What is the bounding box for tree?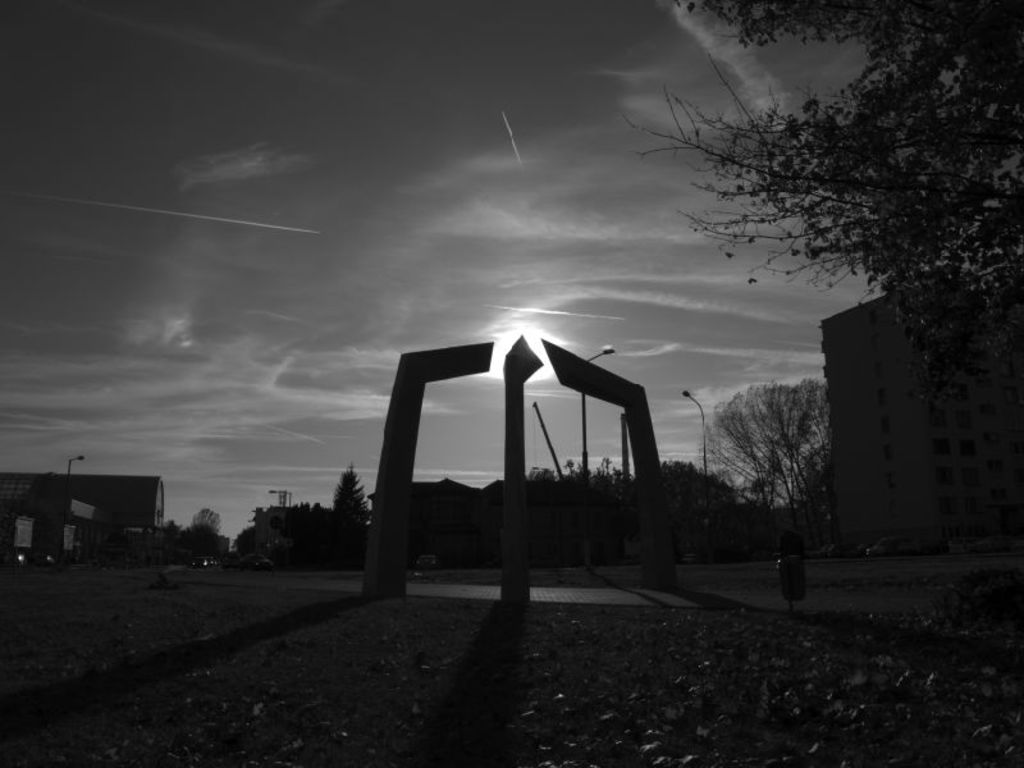
rect(788, 448, 844, 553).
